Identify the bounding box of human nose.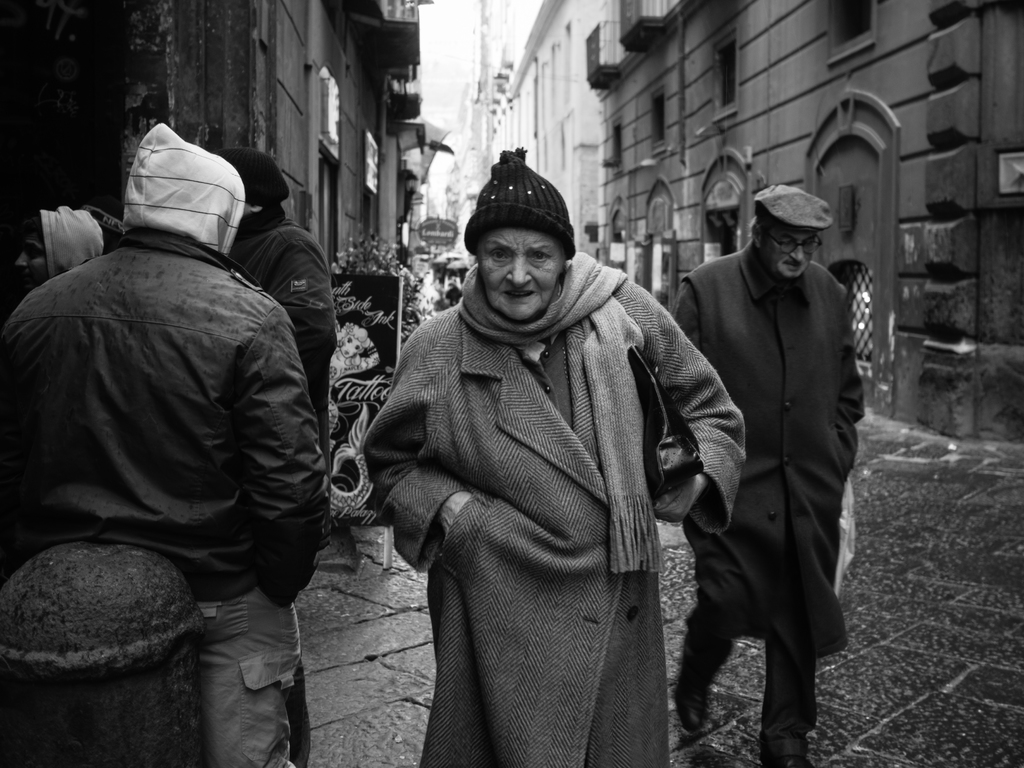
509,253,530,284.
